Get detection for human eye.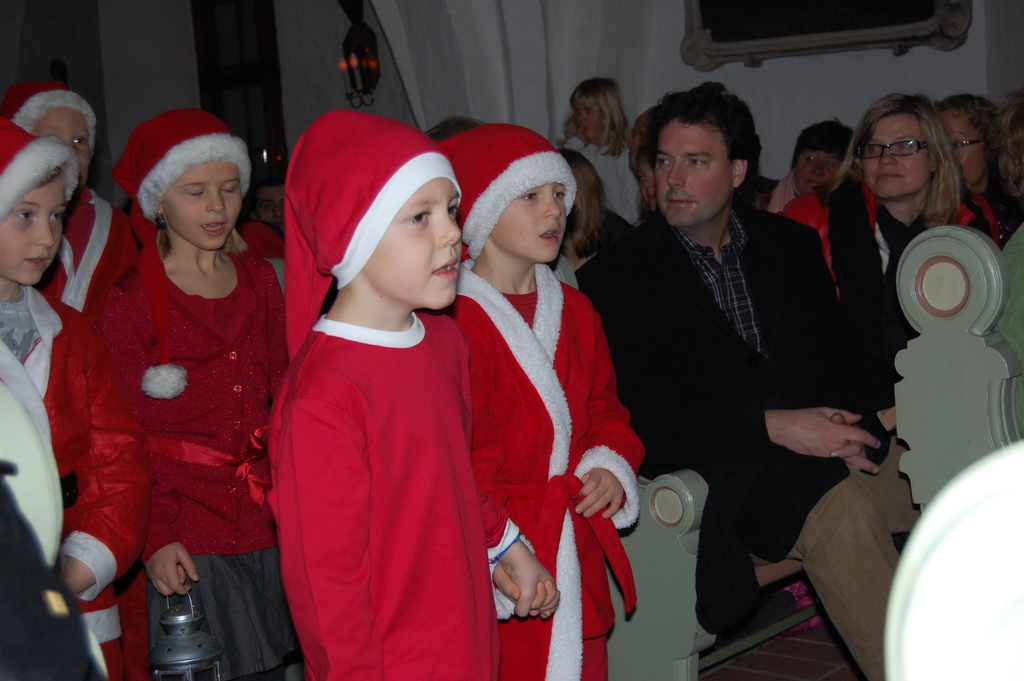
Detection: locate(658, 155, 672, 172).
